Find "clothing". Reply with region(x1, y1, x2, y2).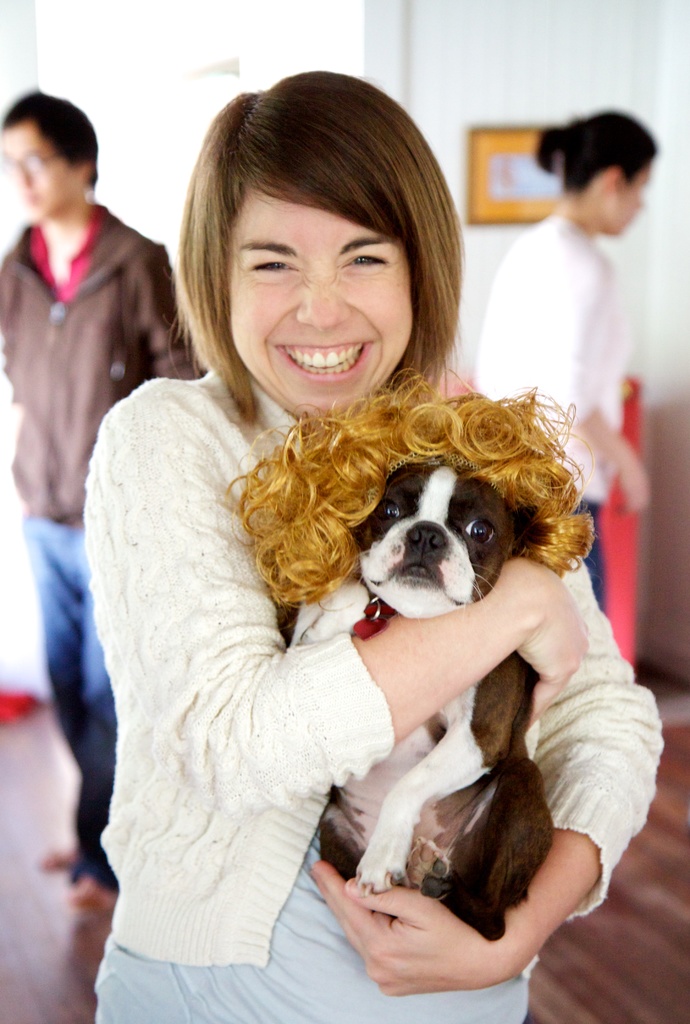
region(472, 213, 636, 610).
